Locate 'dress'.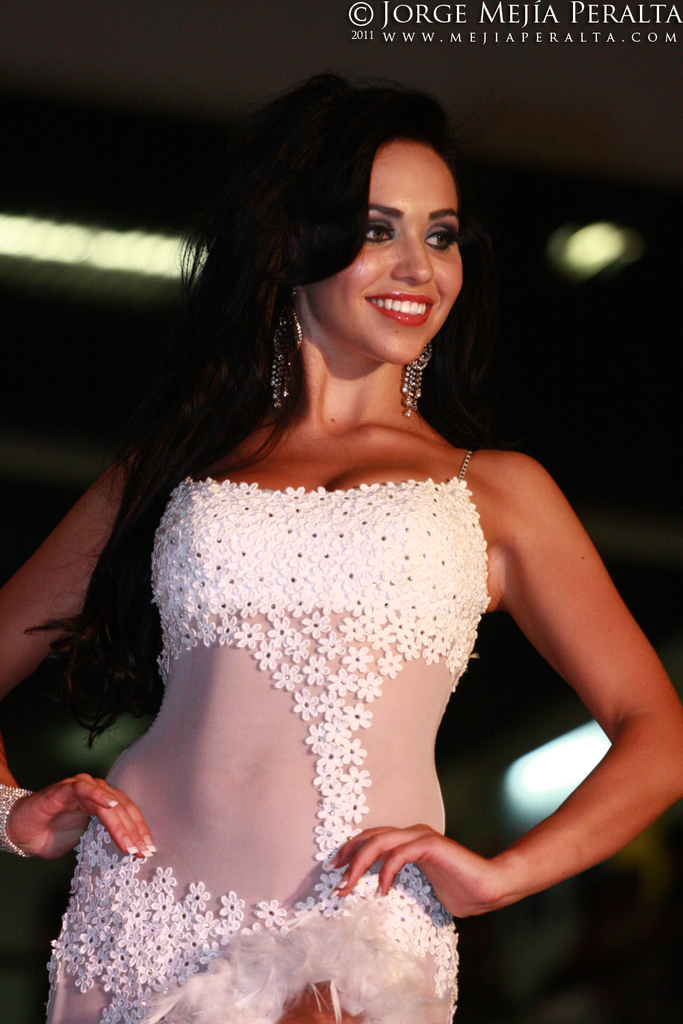
Bounding box: <bbox>46, 444, 486, 1023</bbox>.
